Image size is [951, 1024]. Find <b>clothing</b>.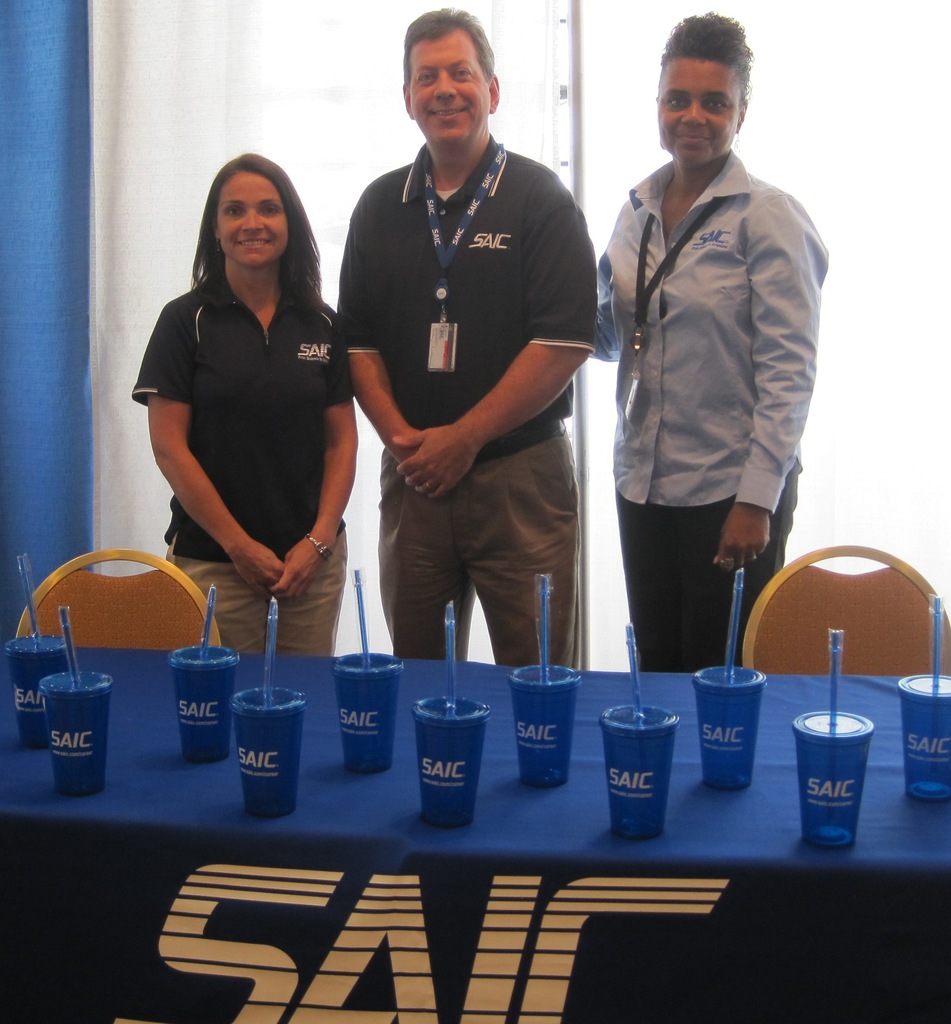
(124, 273, 353, 660).
